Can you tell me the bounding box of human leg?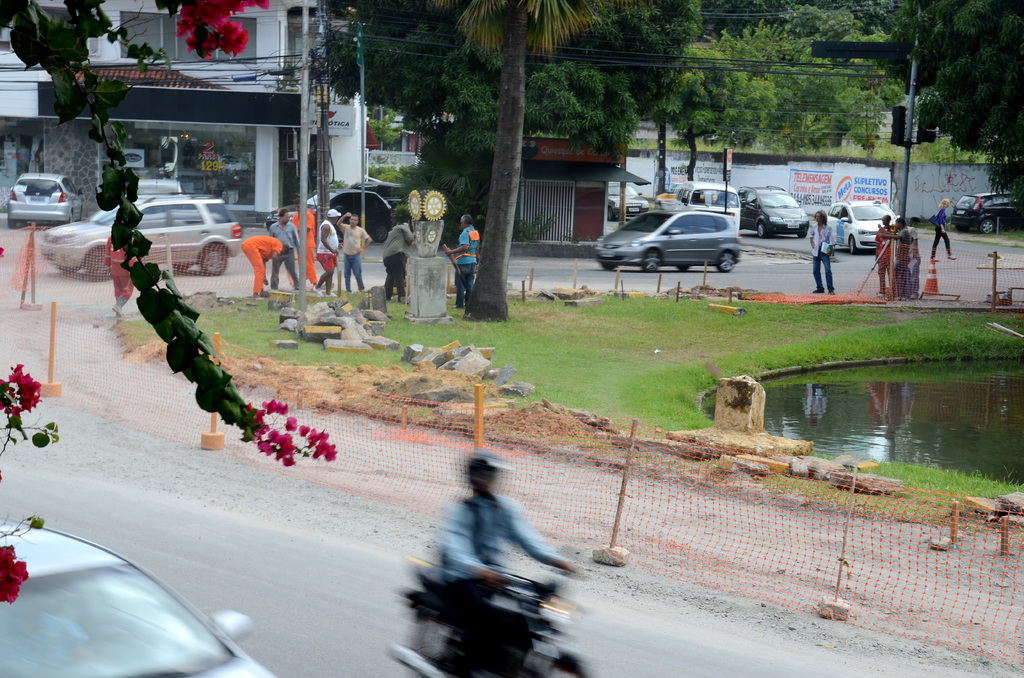
detection(282, 250, 299, 287).
